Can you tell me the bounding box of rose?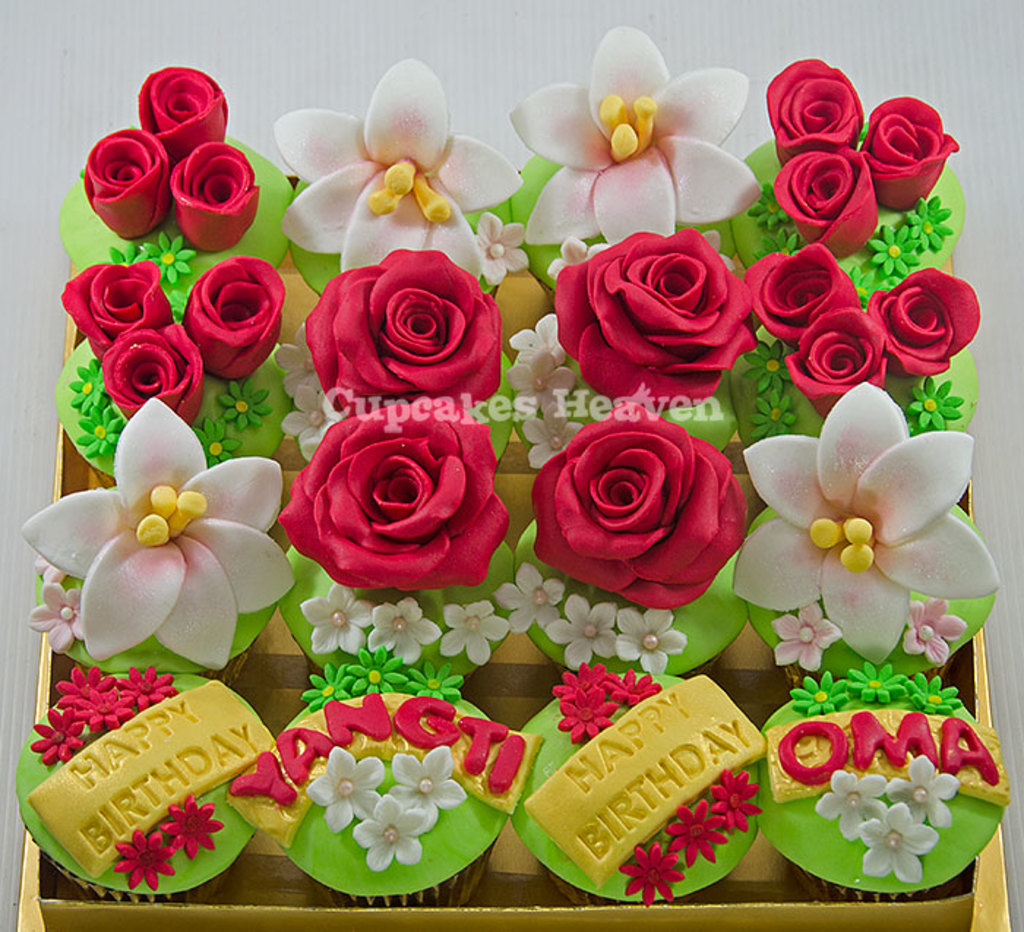
BBox(306, 247, 503, 413).
